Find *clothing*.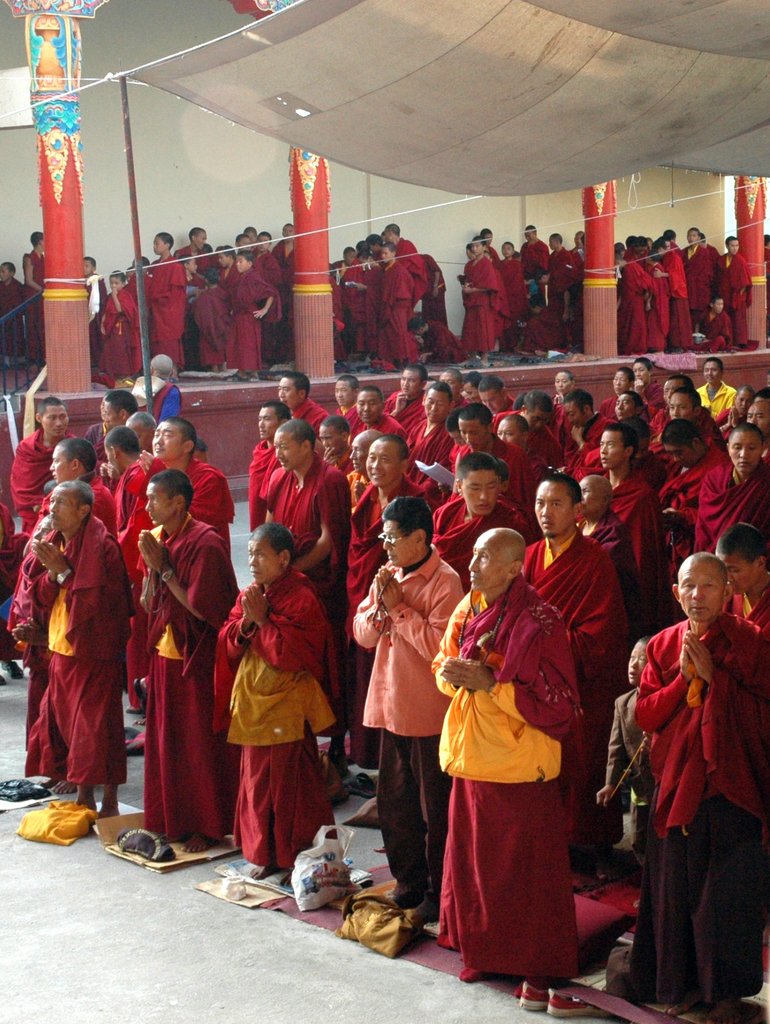
762, 245, 769, 275.
